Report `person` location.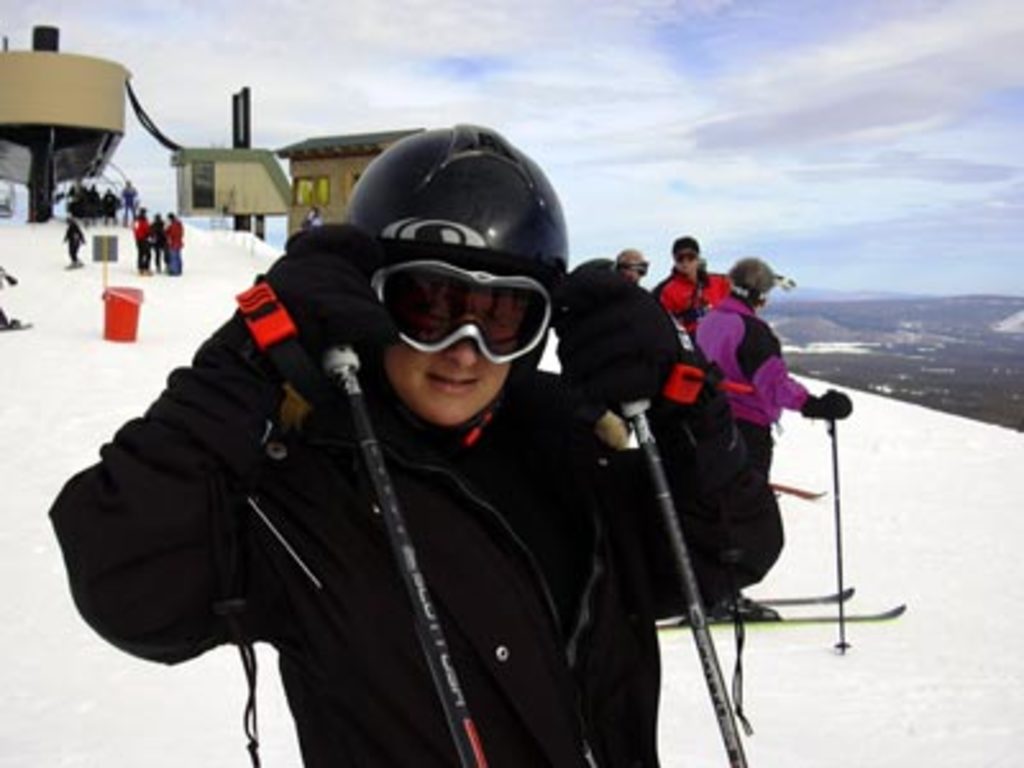
Report: 0:266:26:328.
